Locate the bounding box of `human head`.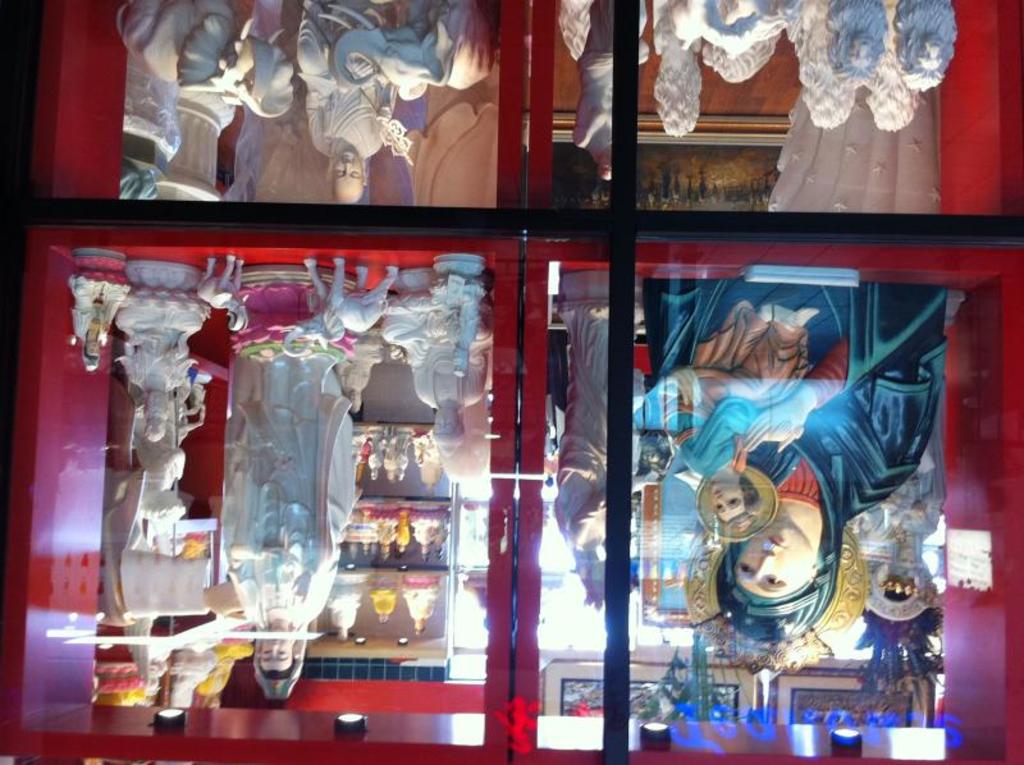
Bounding box: BBox(721, 521, 818, 597).
